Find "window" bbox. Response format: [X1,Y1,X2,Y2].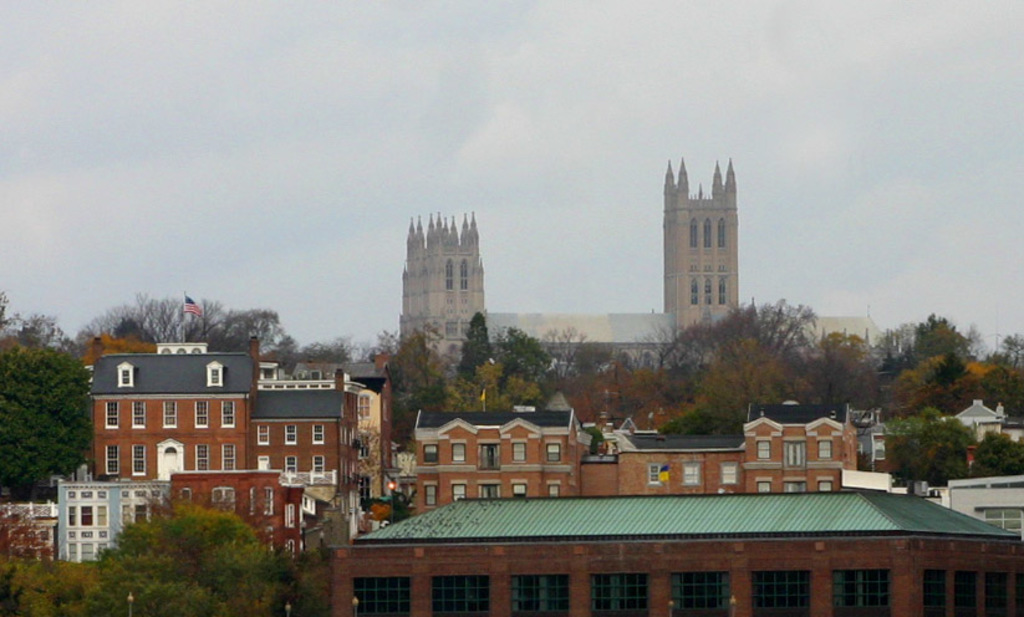
[755,481,773,499].
